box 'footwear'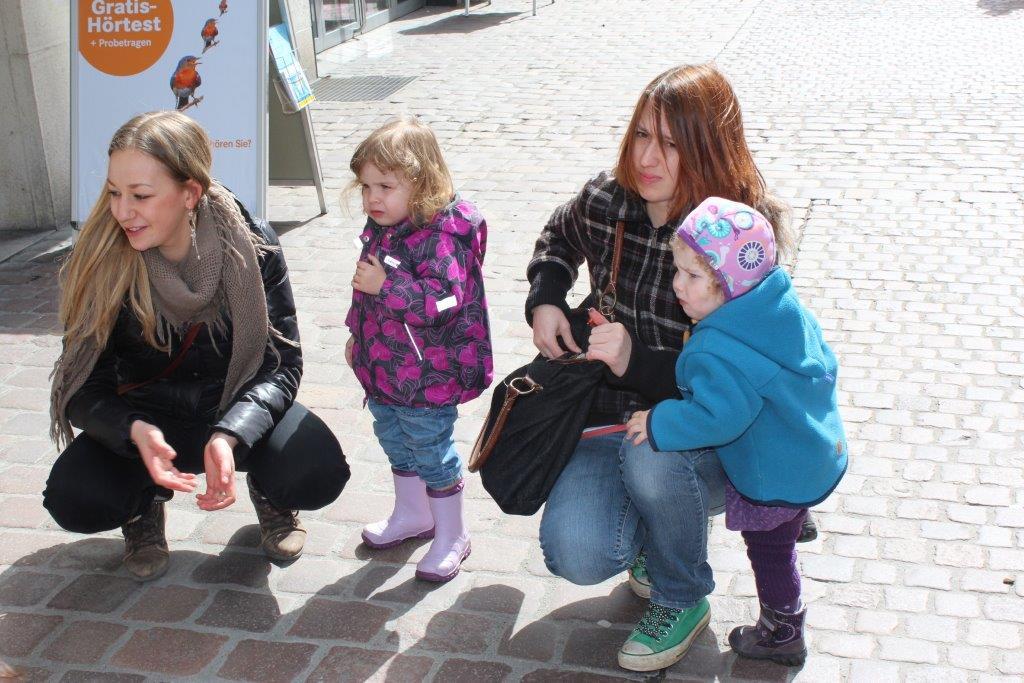
bbox=[248, 473, 307, 562]
